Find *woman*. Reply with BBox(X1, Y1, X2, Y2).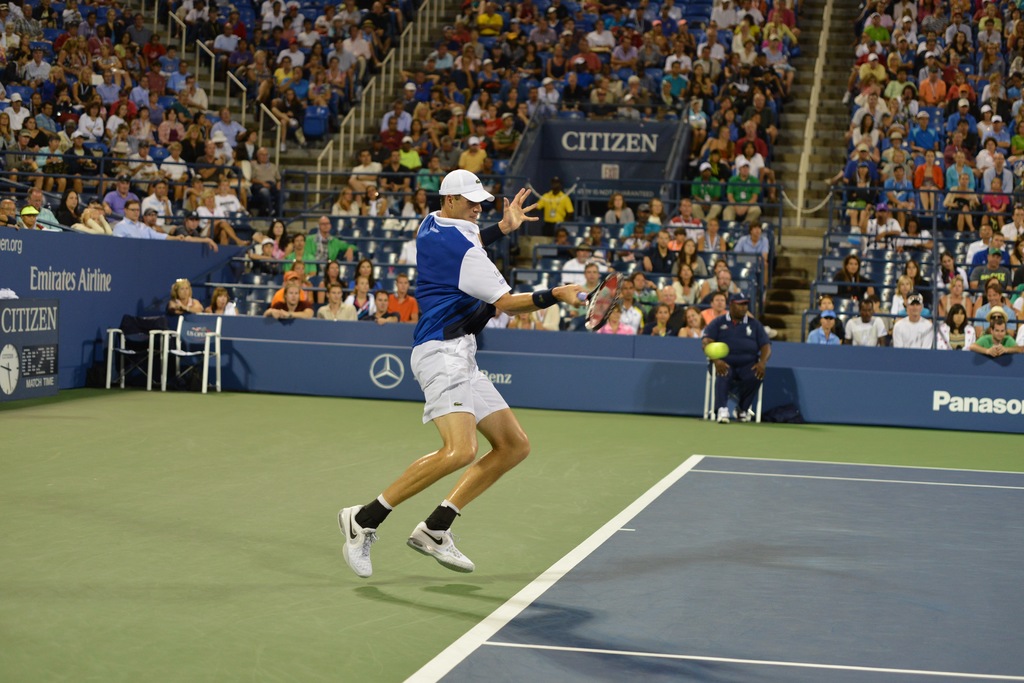
BBox(172, 281, 207, 317).
